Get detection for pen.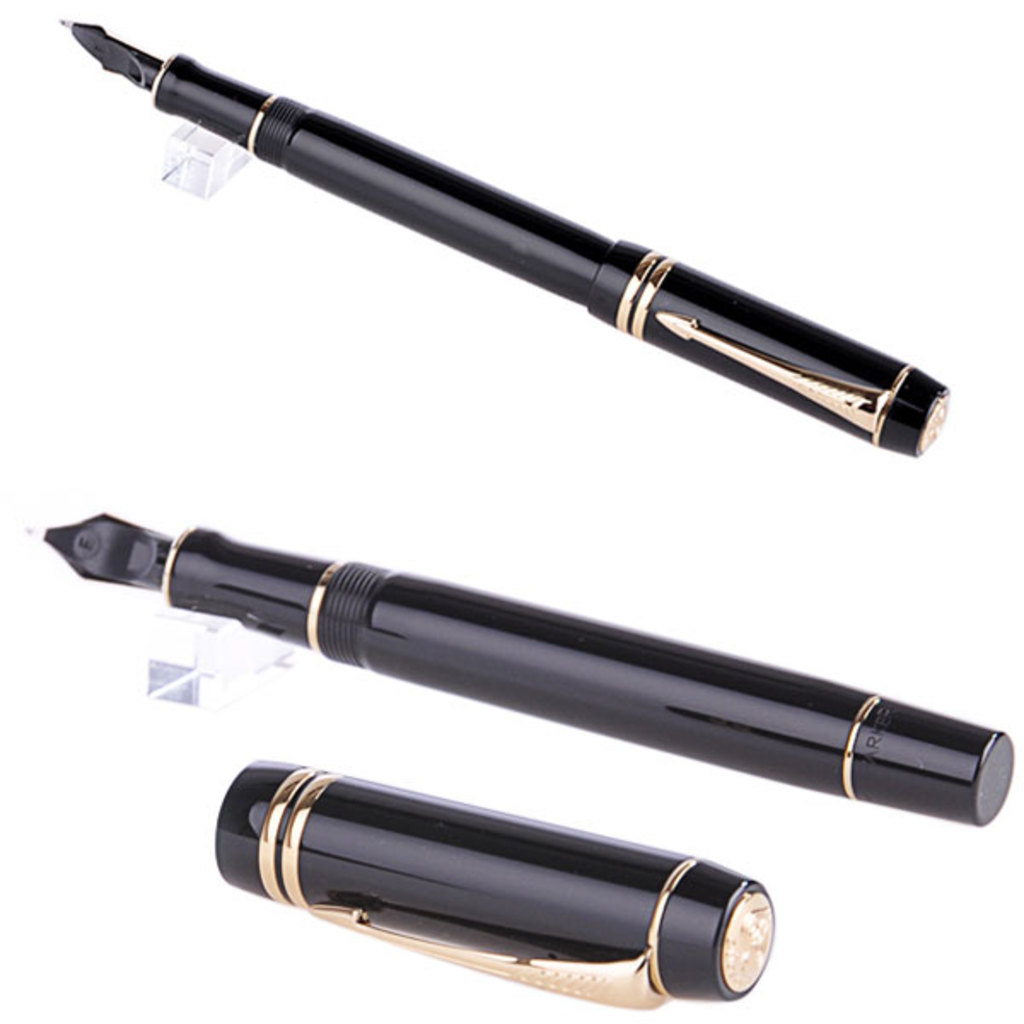
Detection: box(51, 15, 952, 457).
